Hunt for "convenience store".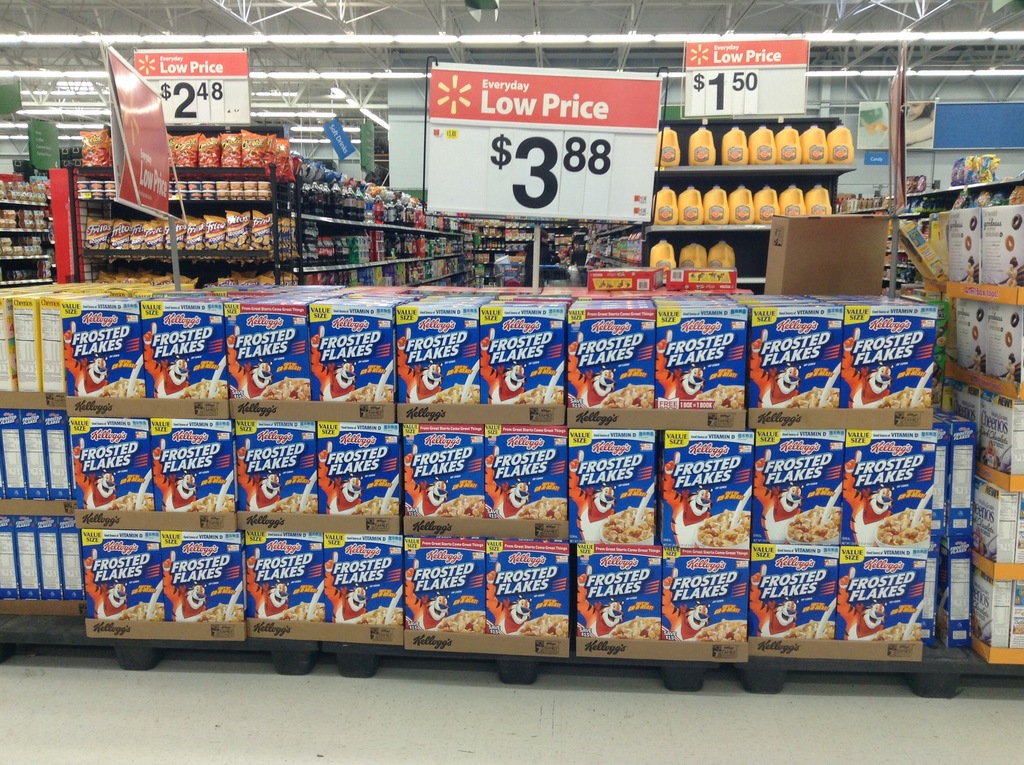
Hunted down at (0,0,1023,764).
